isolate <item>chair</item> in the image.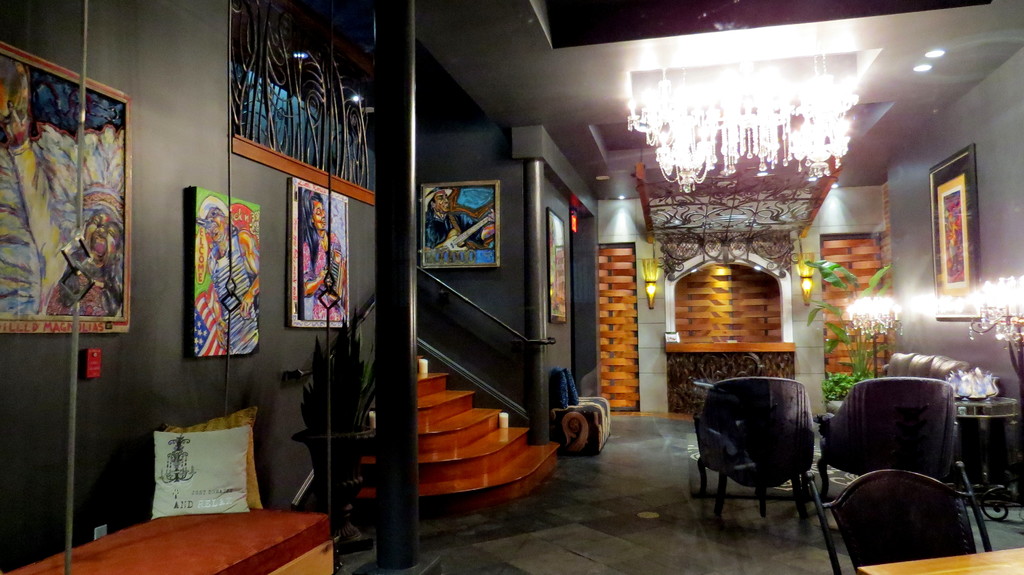
Isolated region: l=812, t=461, r=993, b=574.
